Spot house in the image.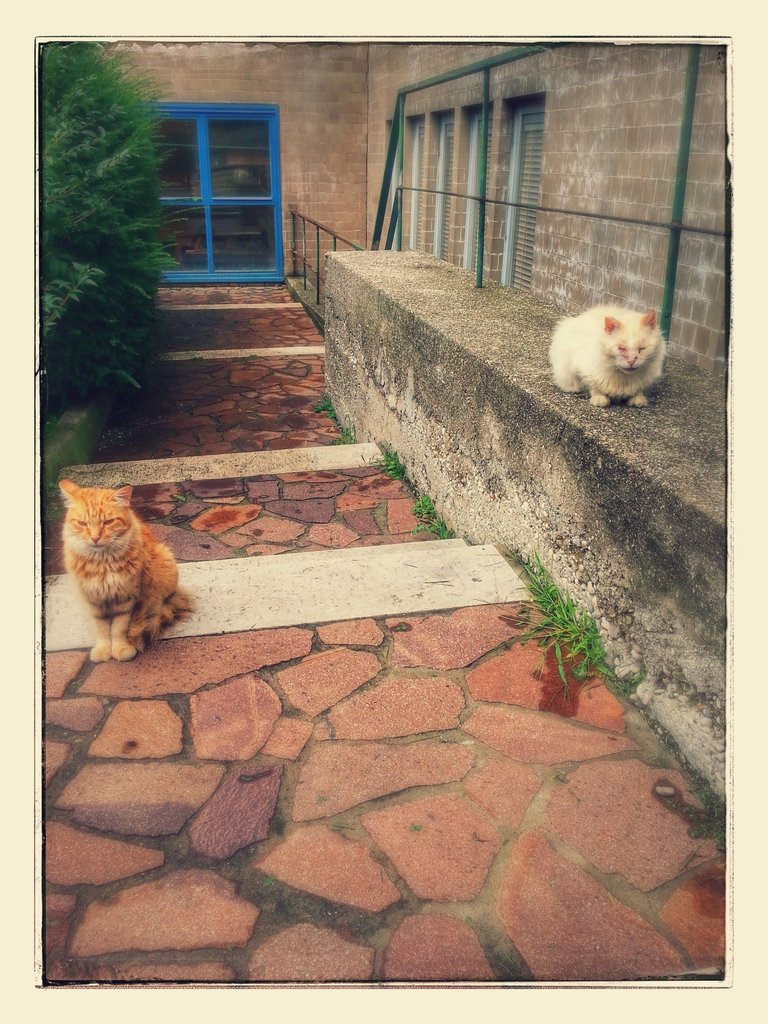
house found at [left=404, top=47, right=726, bottom=713].
